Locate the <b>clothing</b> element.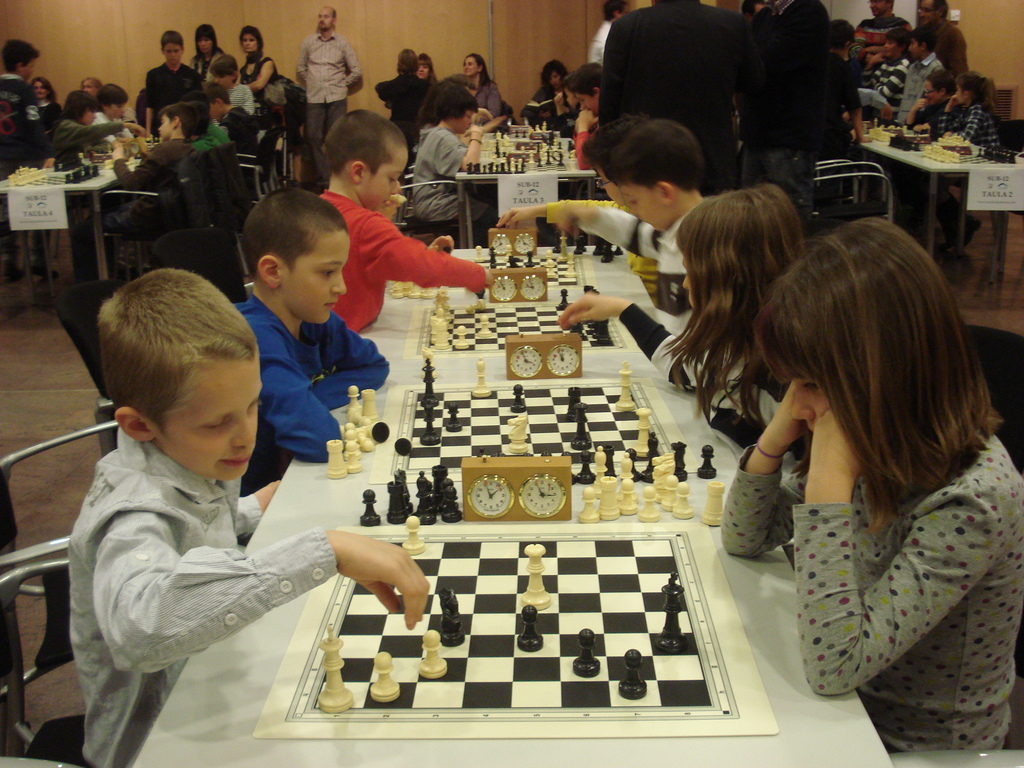
Element bbox: crop(708, 378, 1016, 732).
